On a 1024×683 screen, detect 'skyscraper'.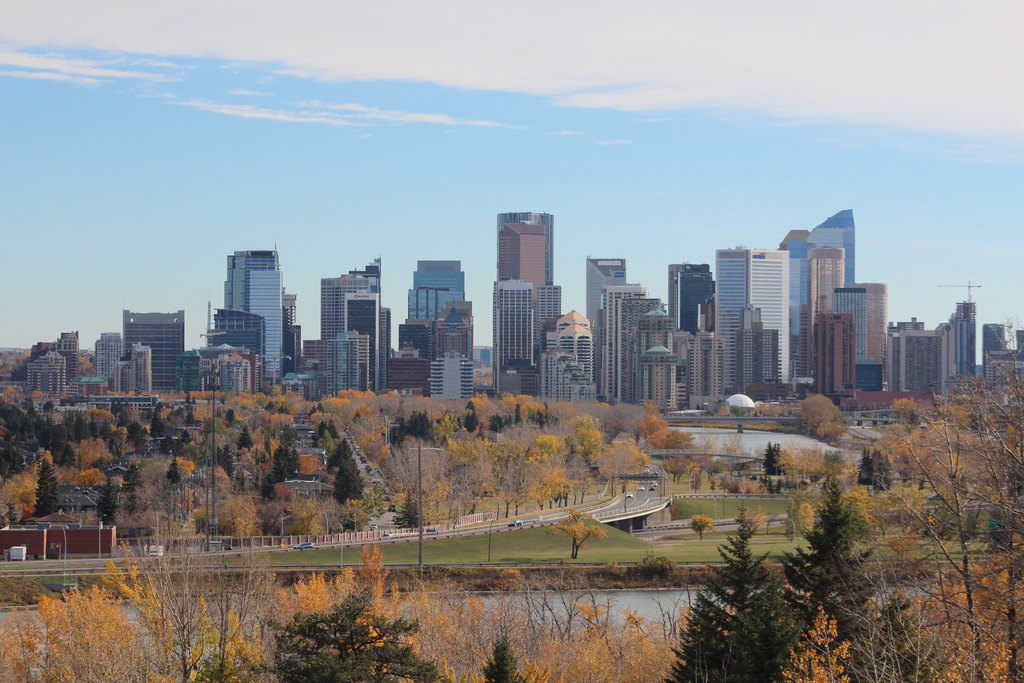
left=534, top=285, right=558, bottom=360.
